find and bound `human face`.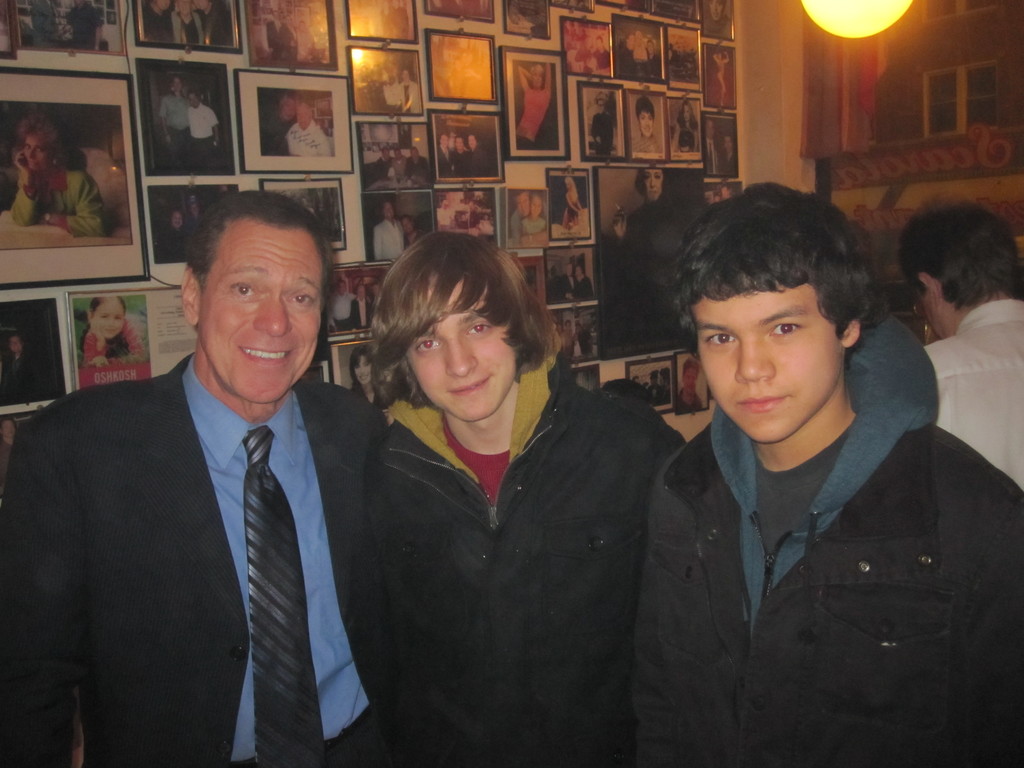
Bound: bbox=(188, 94, 198, 107).
